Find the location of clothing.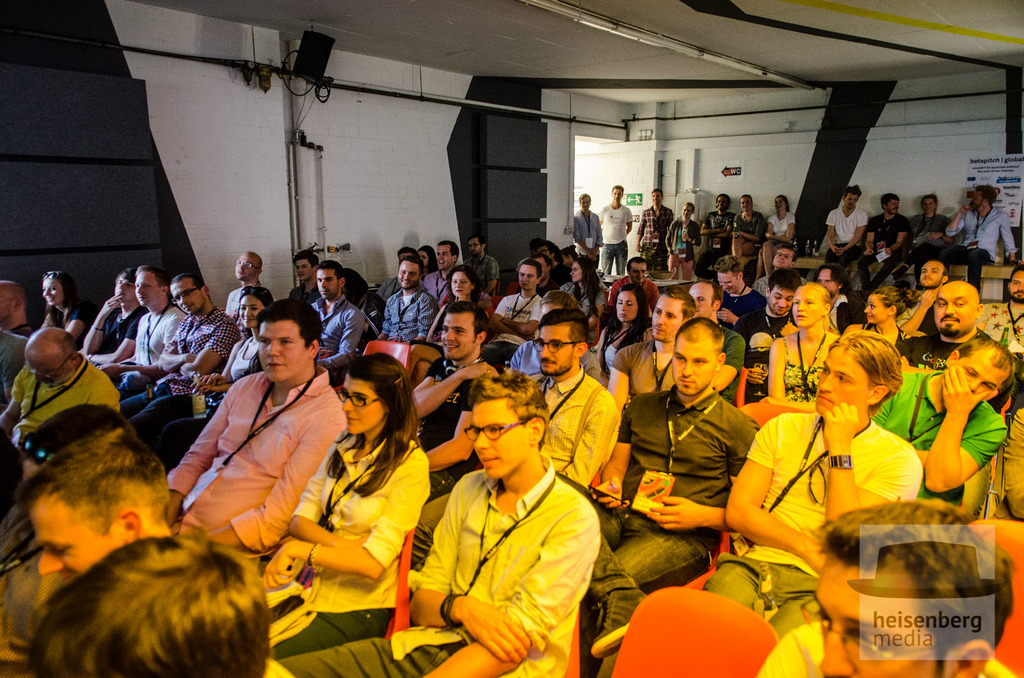
Location: [x1=420, y1=359, x2=481, y2=498].
